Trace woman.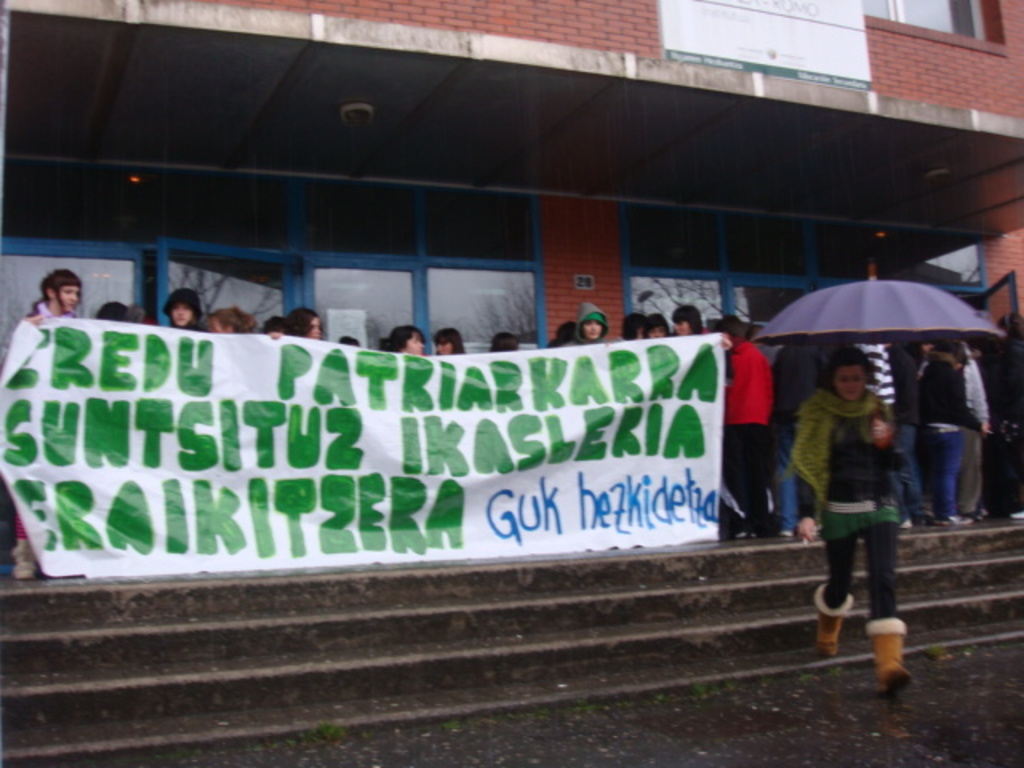
Traced to bbox=[366, 317, 427, 360].
